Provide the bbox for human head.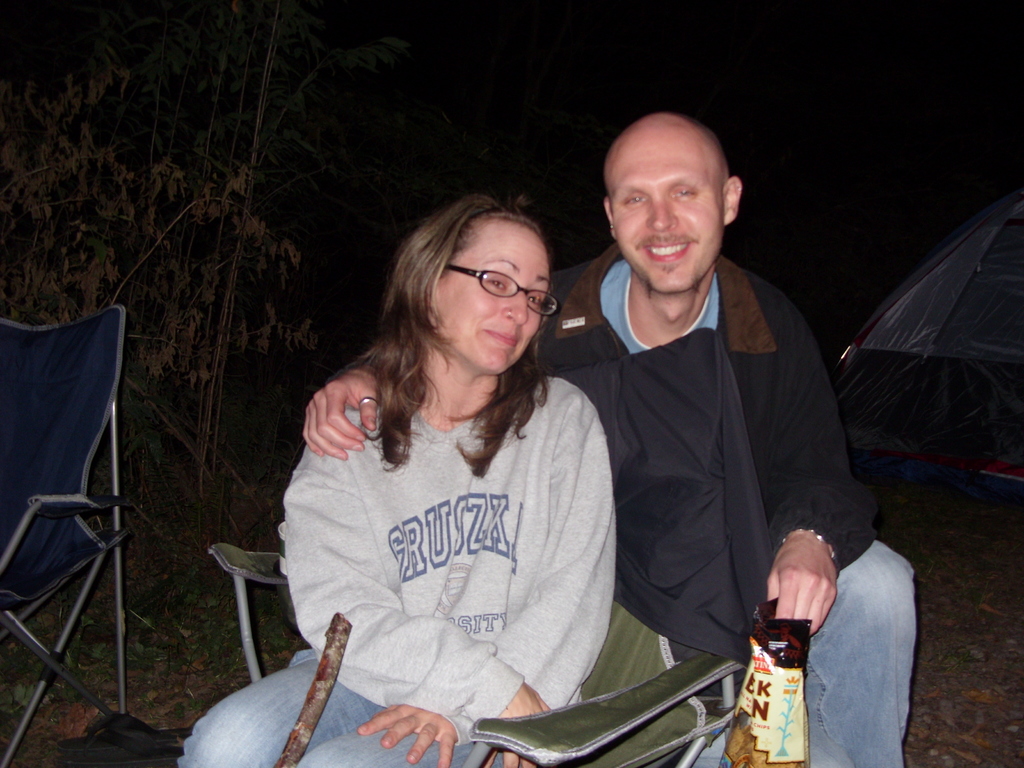
[598, 109, 746, 275].
